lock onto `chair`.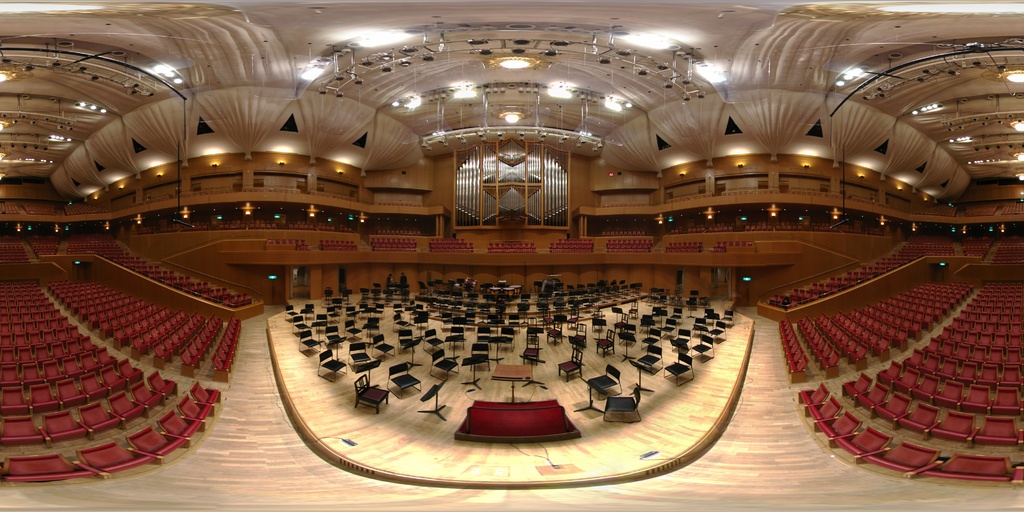
Locked: x1=292, y1=312, x2=308, y2=334.
